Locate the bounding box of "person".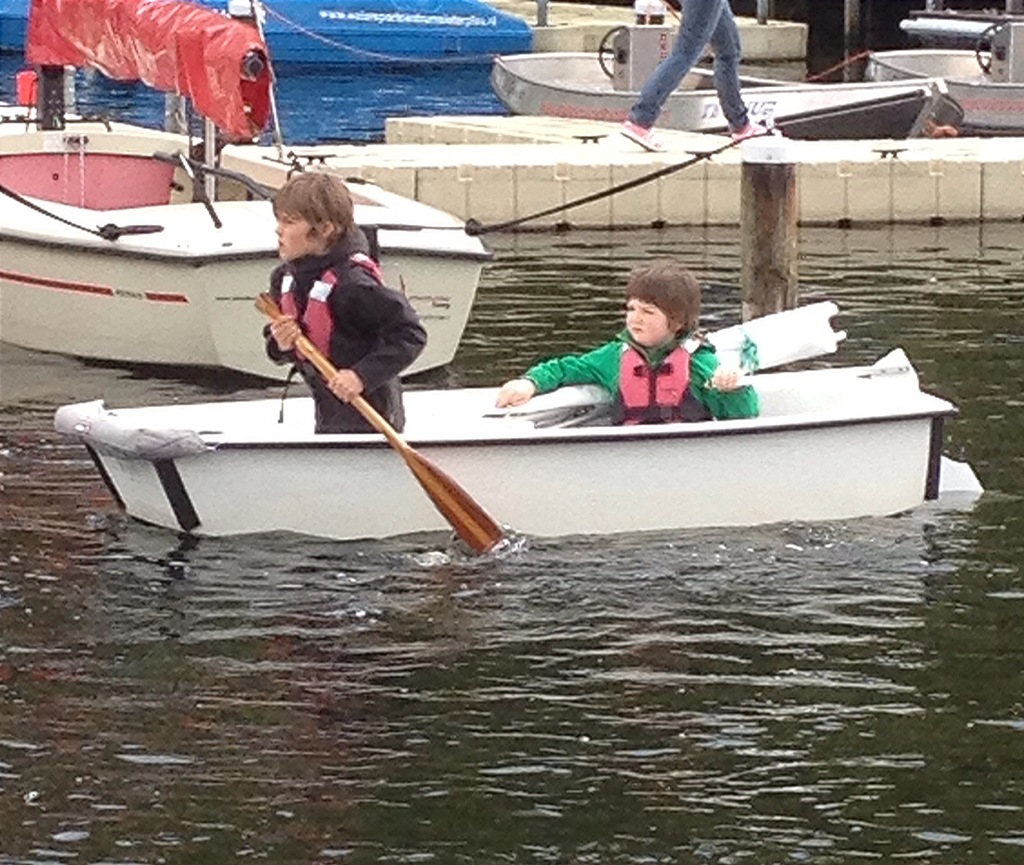
Bounding box: <box>260,171,419,446</box>.
